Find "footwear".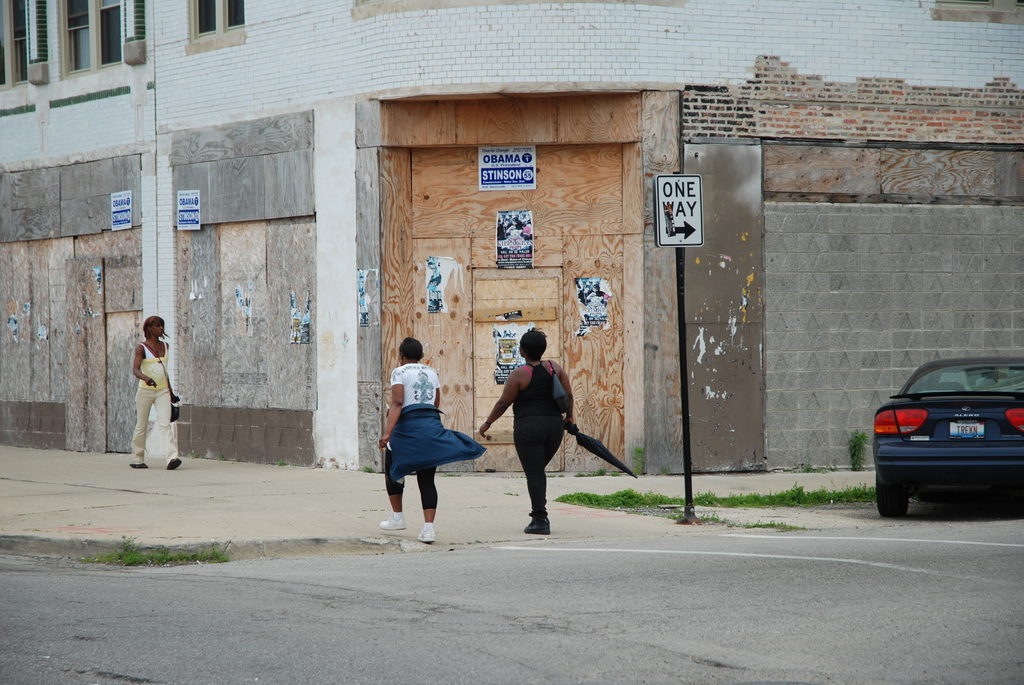
bbox(164, 459, 183, 475).
